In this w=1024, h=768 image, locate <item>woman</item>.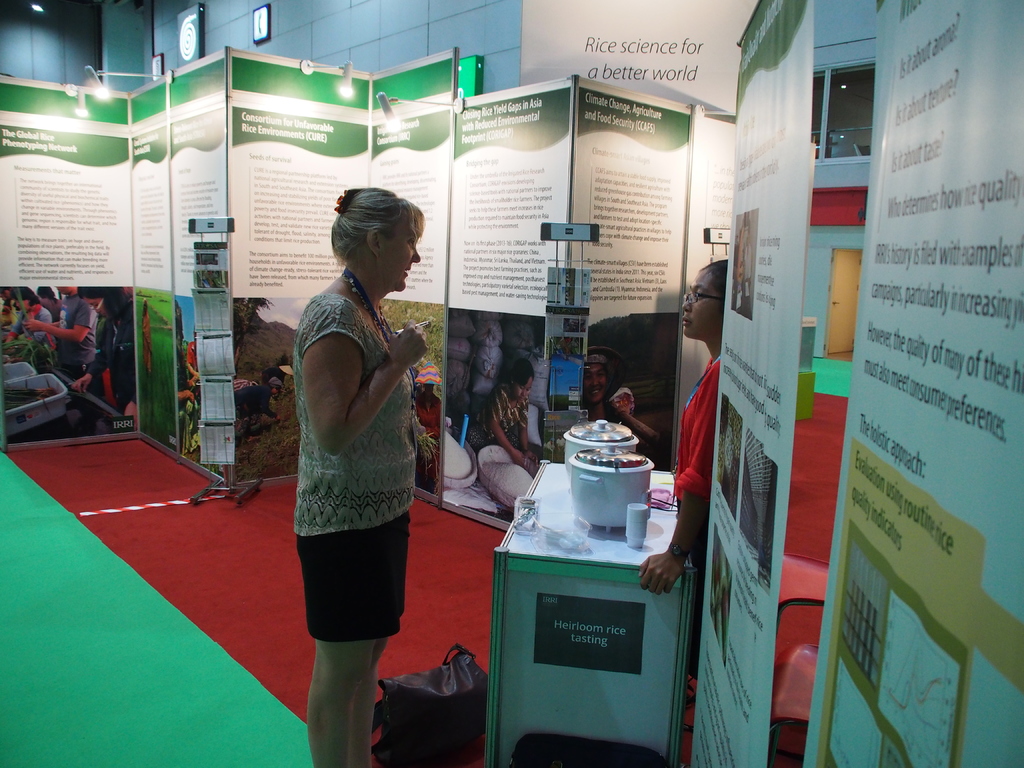
Bounding box: box=[1, 286, 55, 357].
